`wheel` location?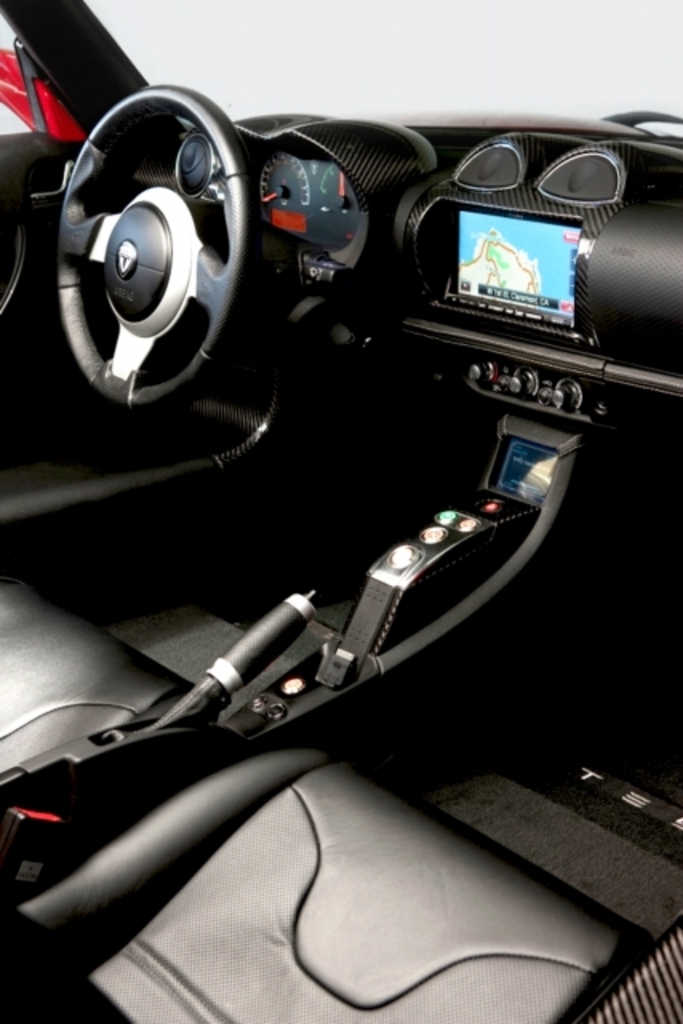
bbox=(50, 82, 298, 437)
